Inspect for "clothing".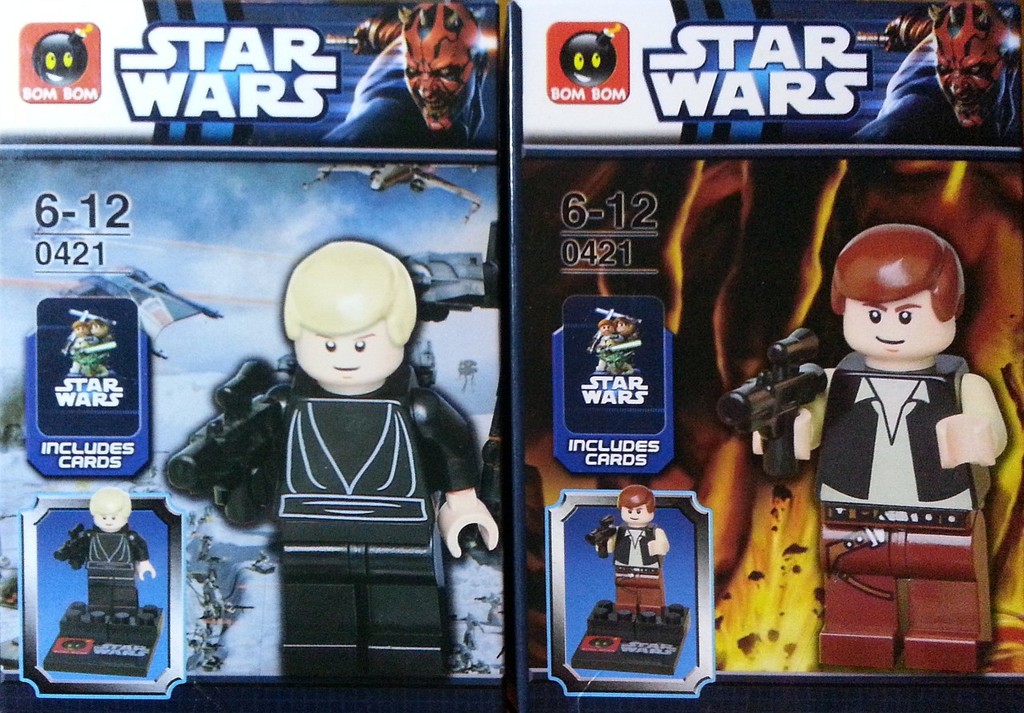
Inspection: Rect(800, 350, 1014, 666).
